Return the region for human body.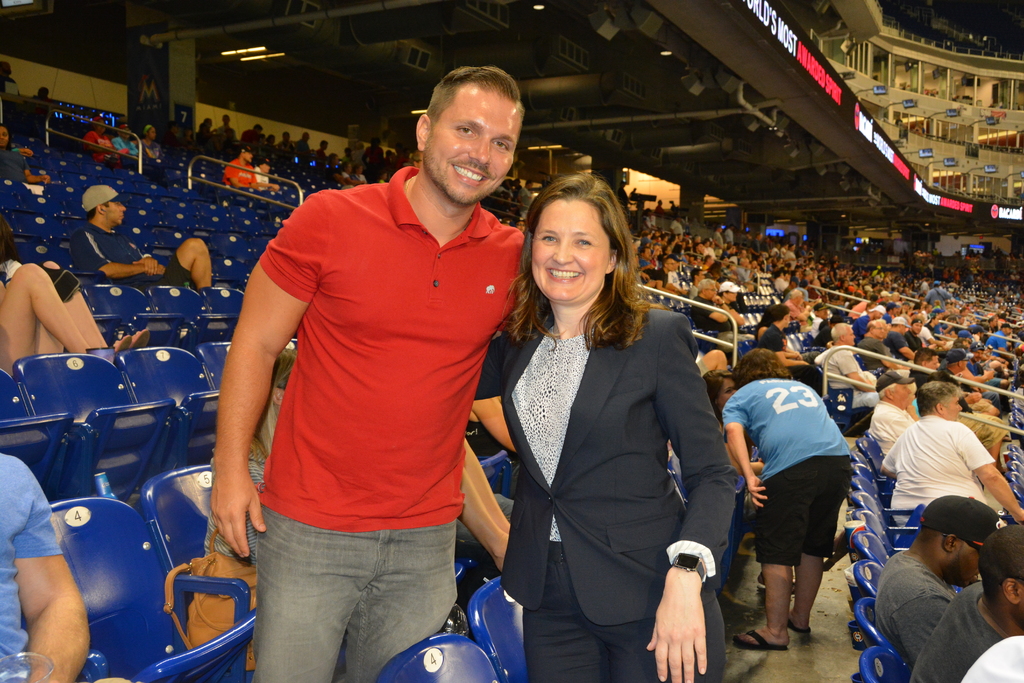
{"x1": 911, "y1": 309, "x2": 947, "y2": 349}.
